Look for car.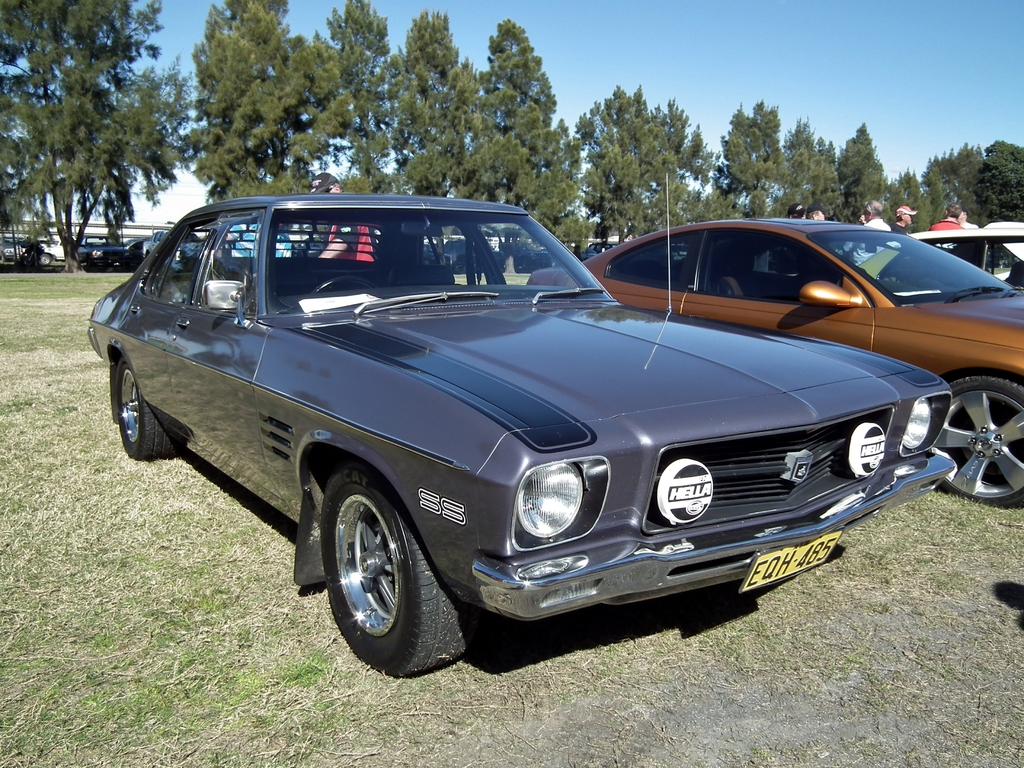
Found: Rect(527, 220, 1023, 502).
